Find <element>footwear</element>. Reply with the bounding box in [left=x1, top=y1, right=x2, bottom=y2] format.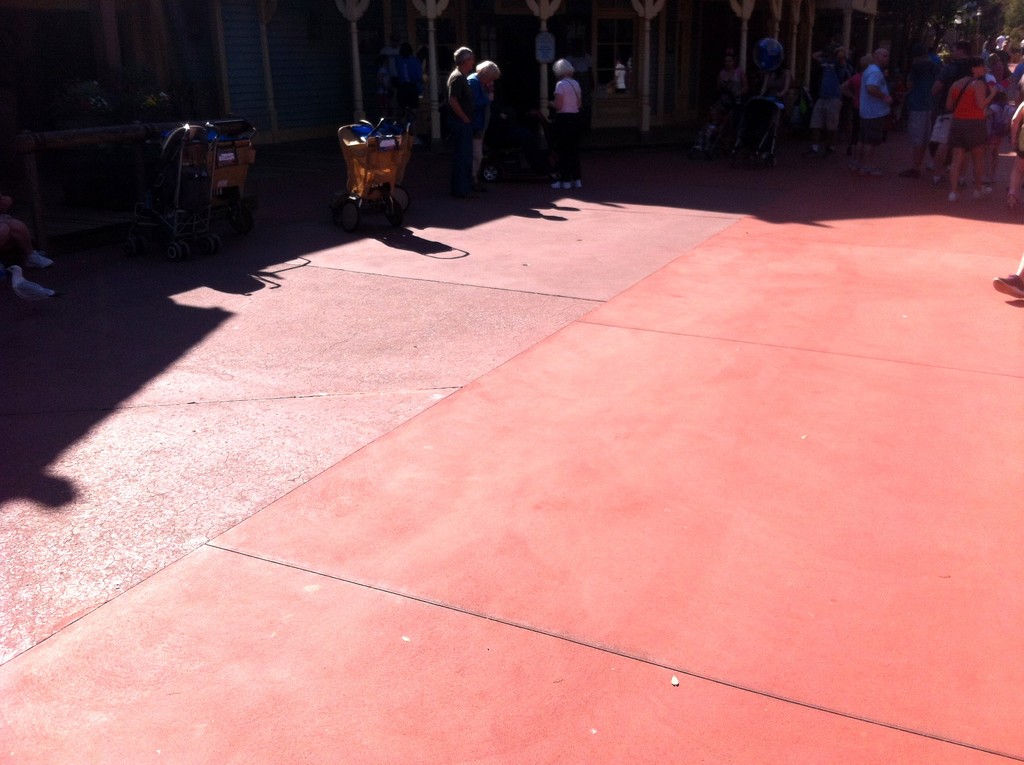
[left=15, top=279, right=60, bottom=307].
